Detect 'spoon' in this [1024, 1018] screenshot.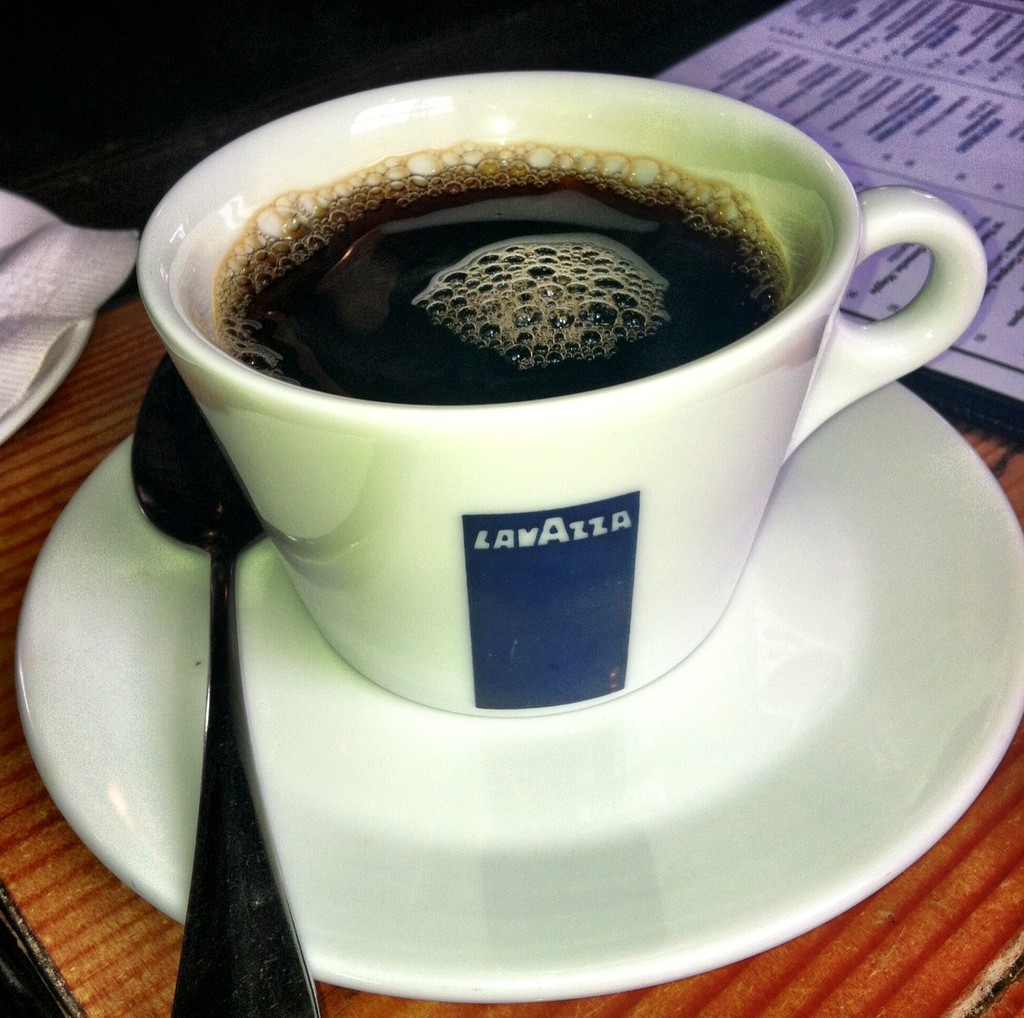
Detection: box(129, 351, 320, 1017).
